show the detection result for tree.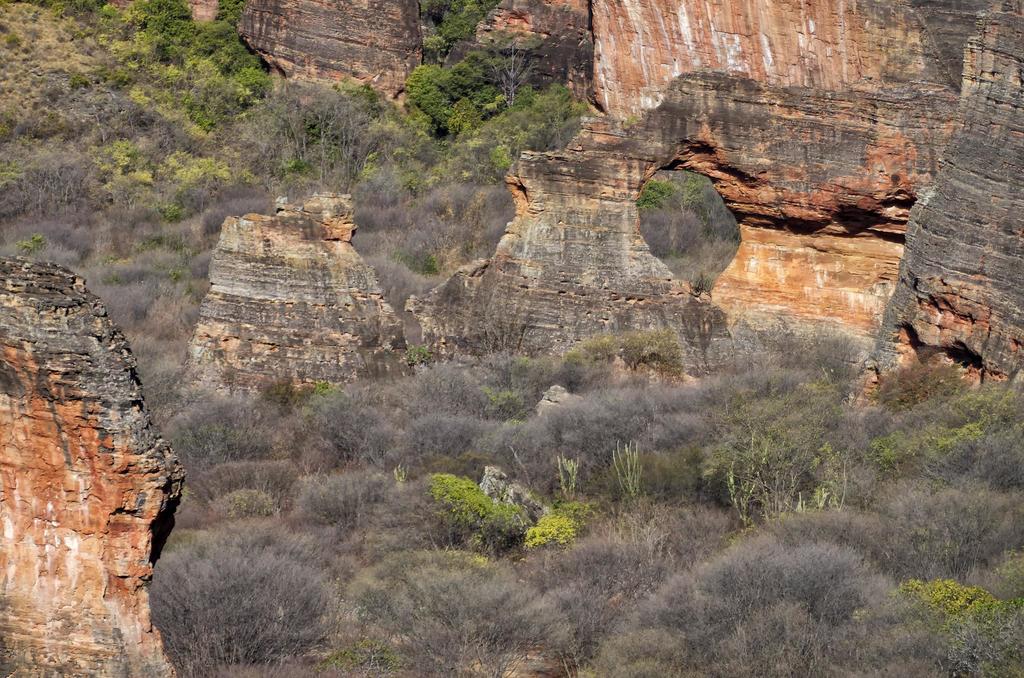
crop(156, 0, 218, 115).
